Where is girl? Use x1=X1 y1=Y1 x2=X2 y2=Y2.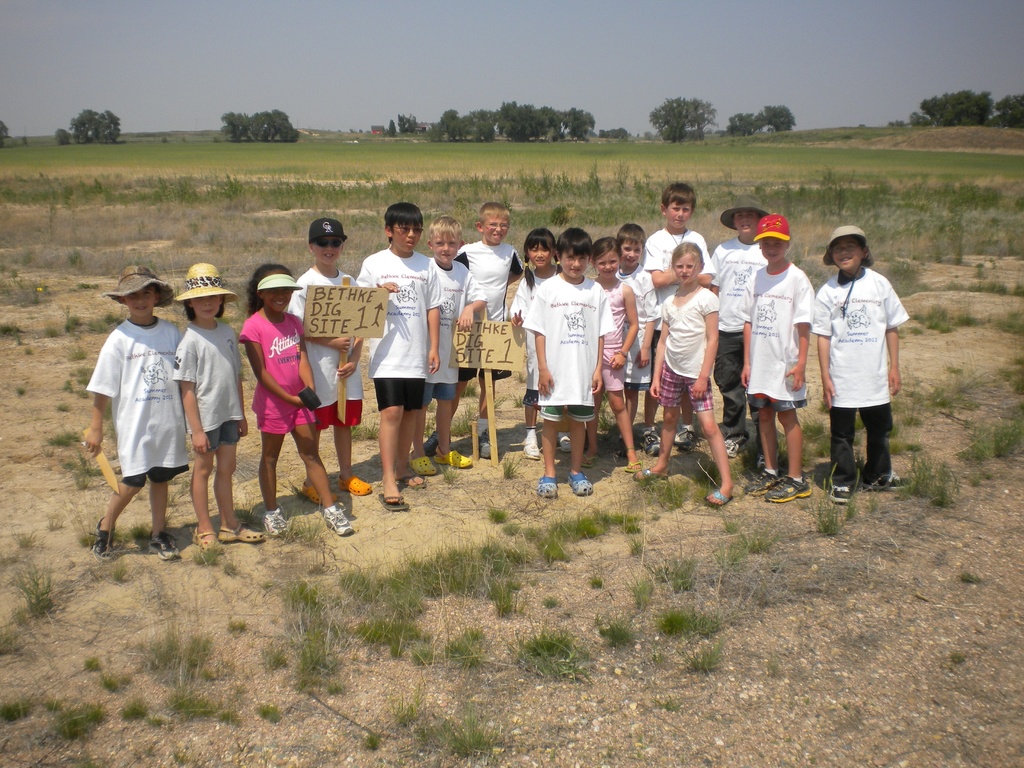
x1=636 y1=241 x2=733 y2=506.
